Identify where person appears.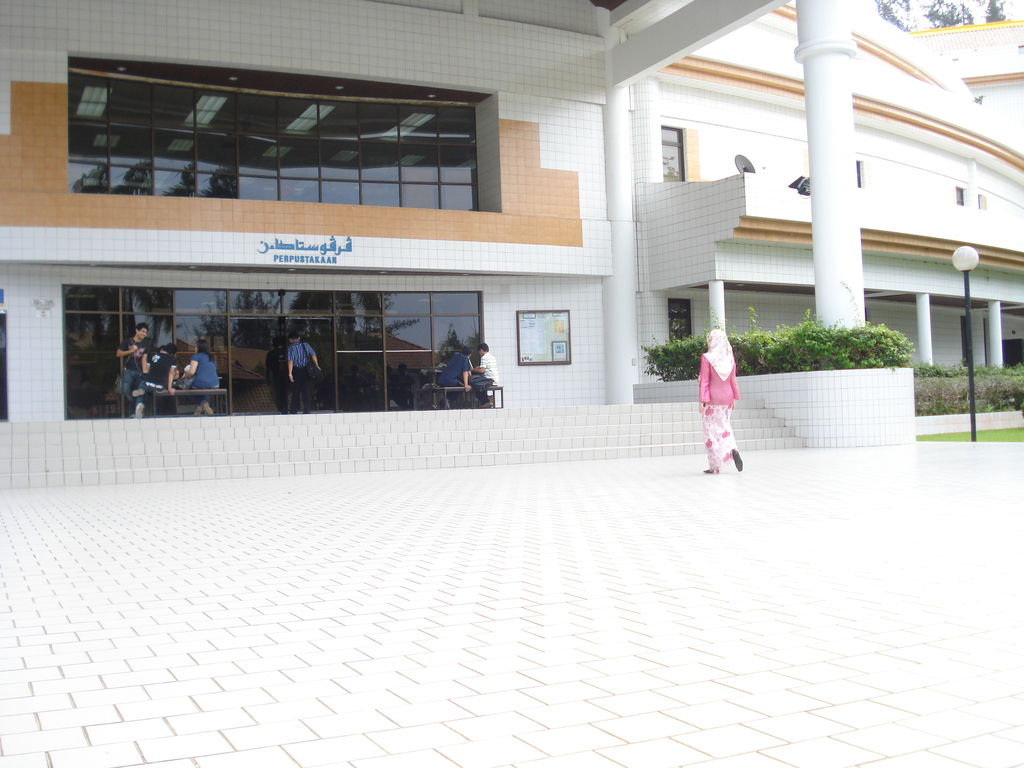
Appears at x1=116, y1=321, x2=145, y2=397.
